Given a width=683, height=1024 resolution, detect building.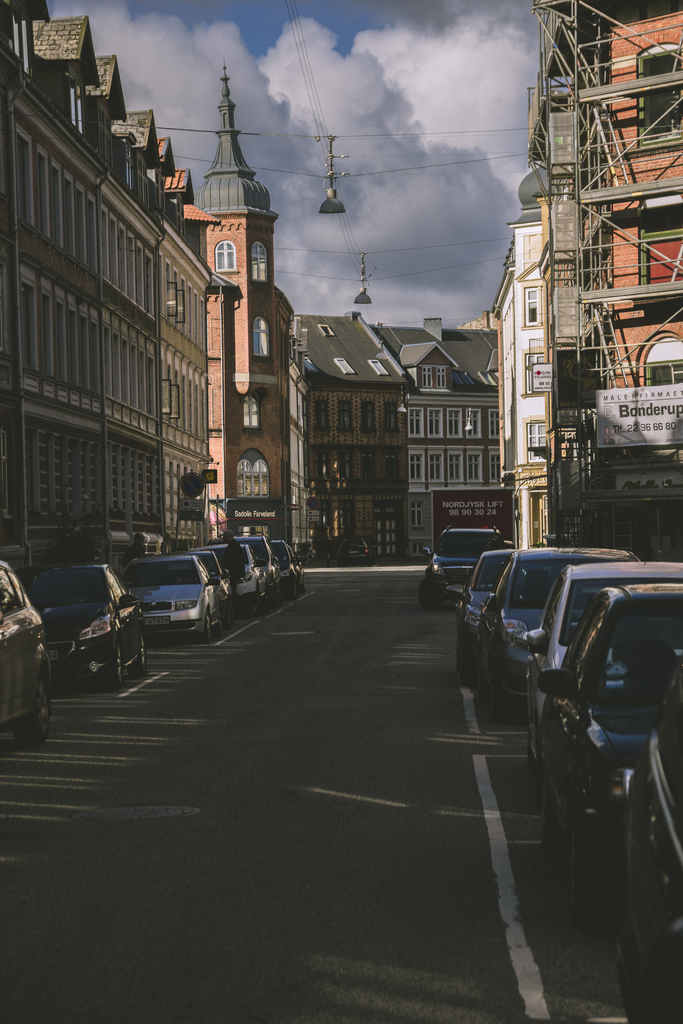
Rect(528, 0, 682, 533).
